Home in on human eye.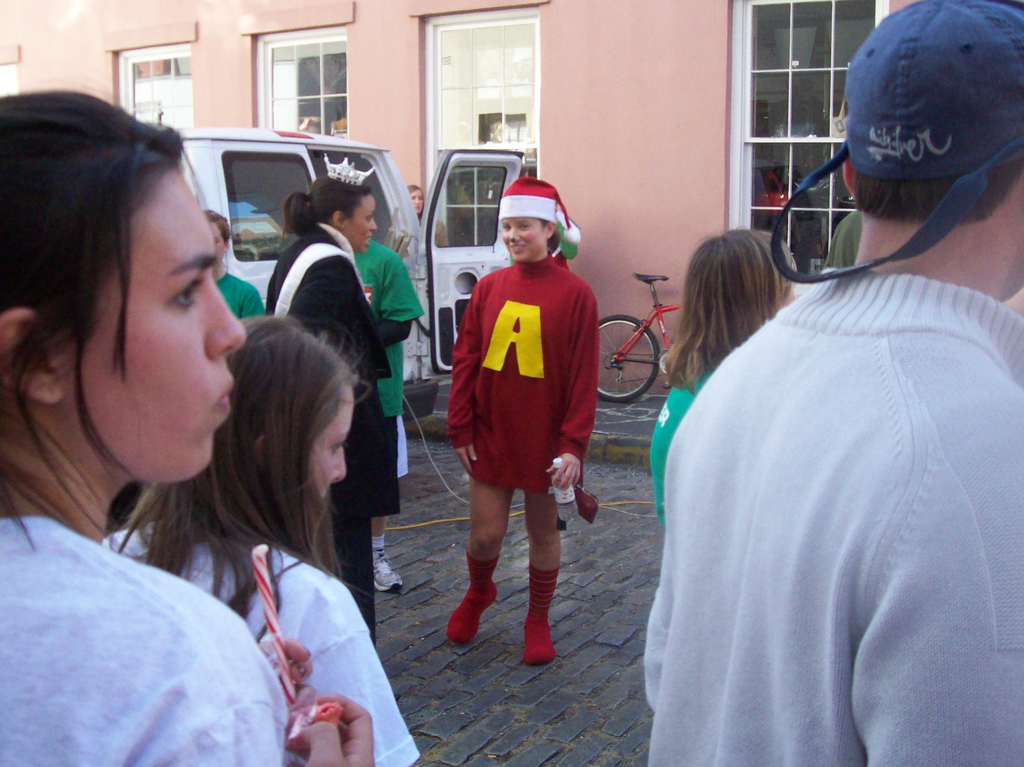
Homed in at bbox(329, 437, 342, 455).
